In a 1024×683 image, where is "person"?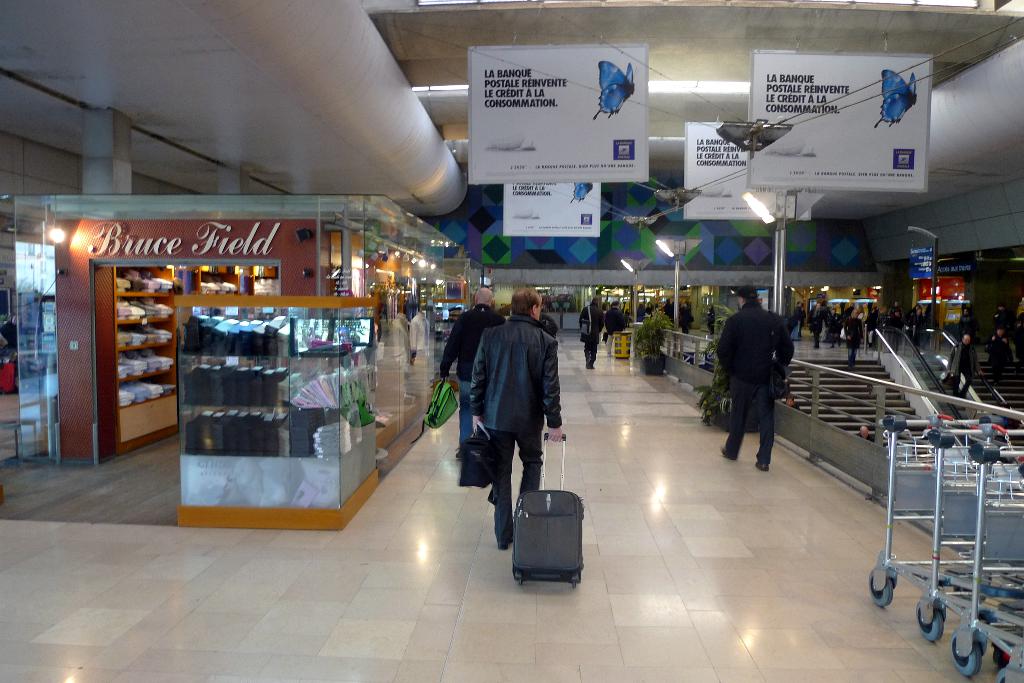
box(576, 298, 607, 367).
